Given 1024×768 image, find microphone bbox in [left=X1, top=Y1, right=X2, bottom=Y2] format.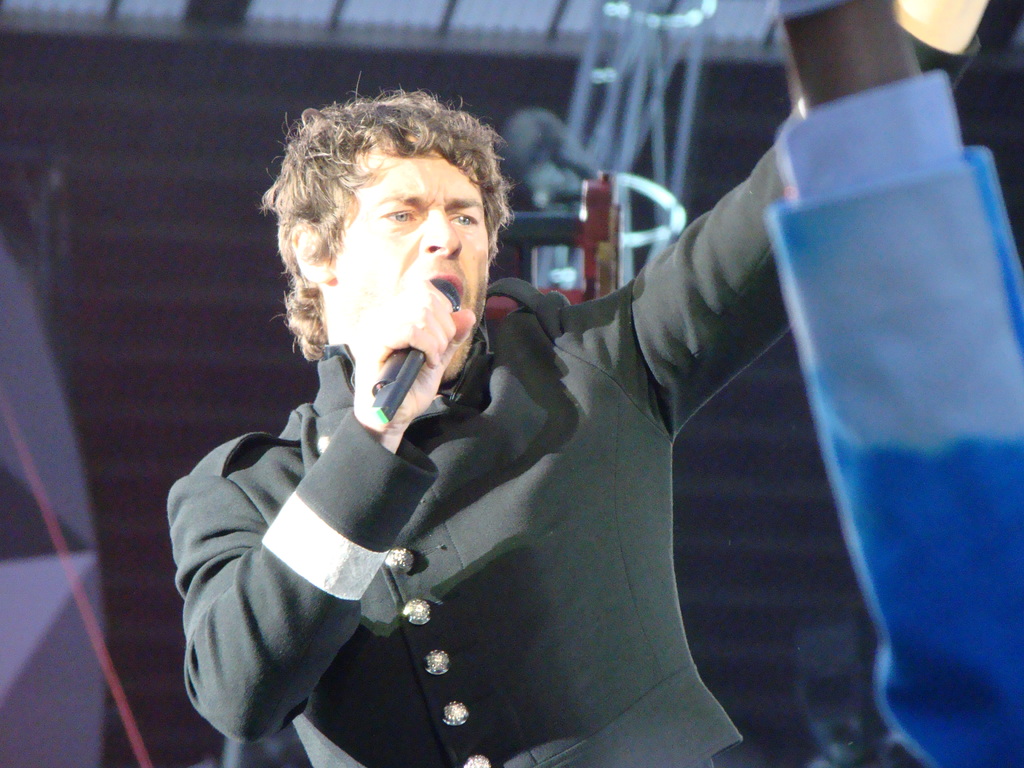
[left=376, top=260, right=468, bottom=433].
